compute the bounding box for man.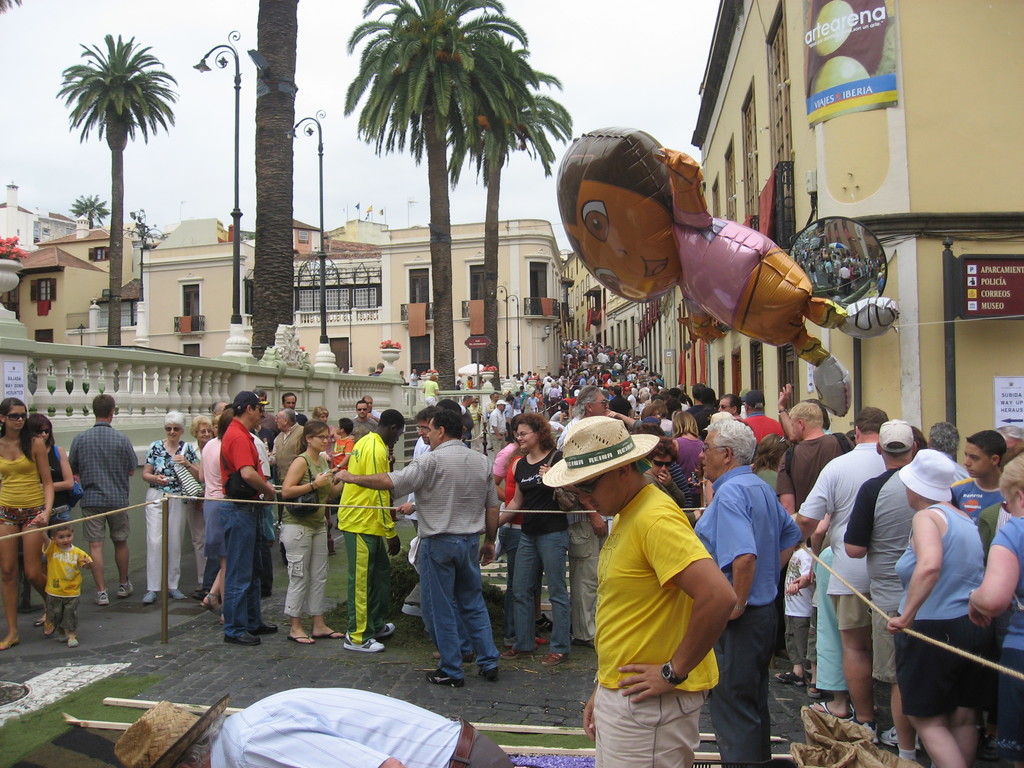
box(692, 410, 800, 767).
